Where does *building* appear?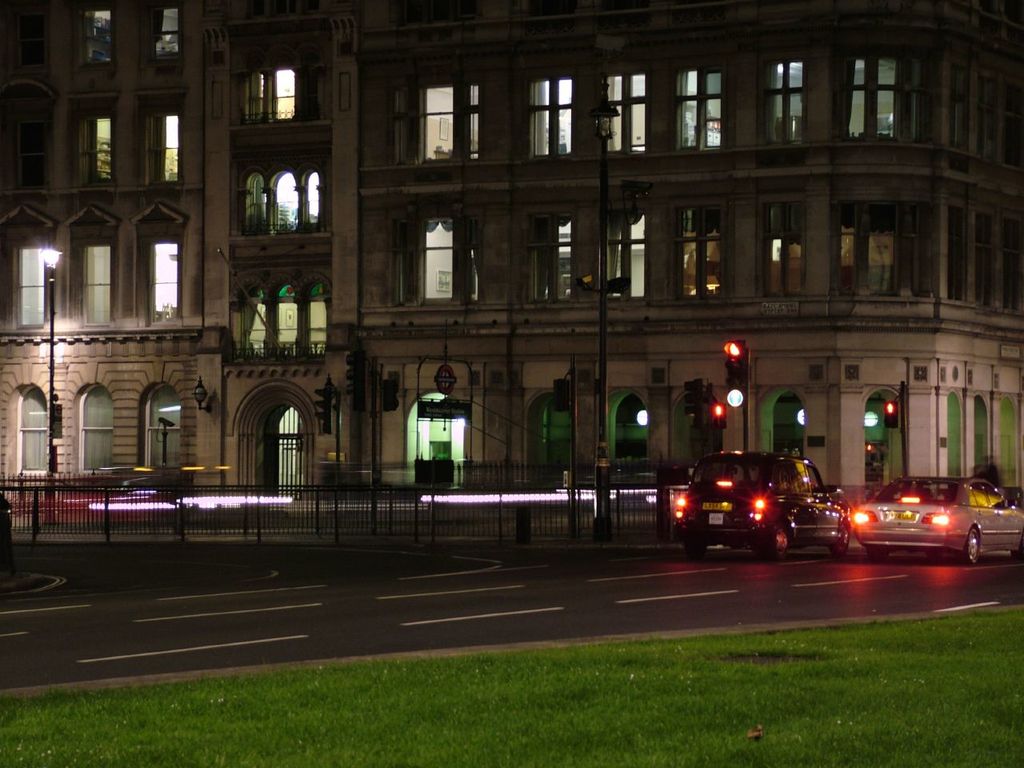
Appears at box=[0, 0, 1023, 513].
